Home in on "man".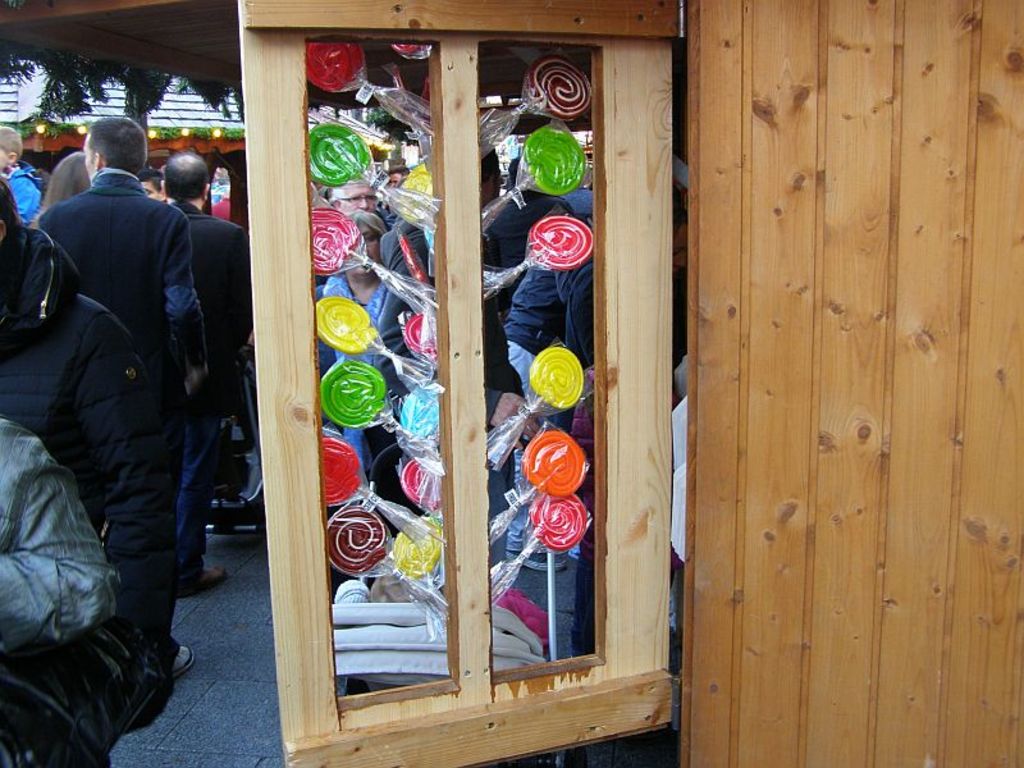
Homed in at 0:174:168:625.
